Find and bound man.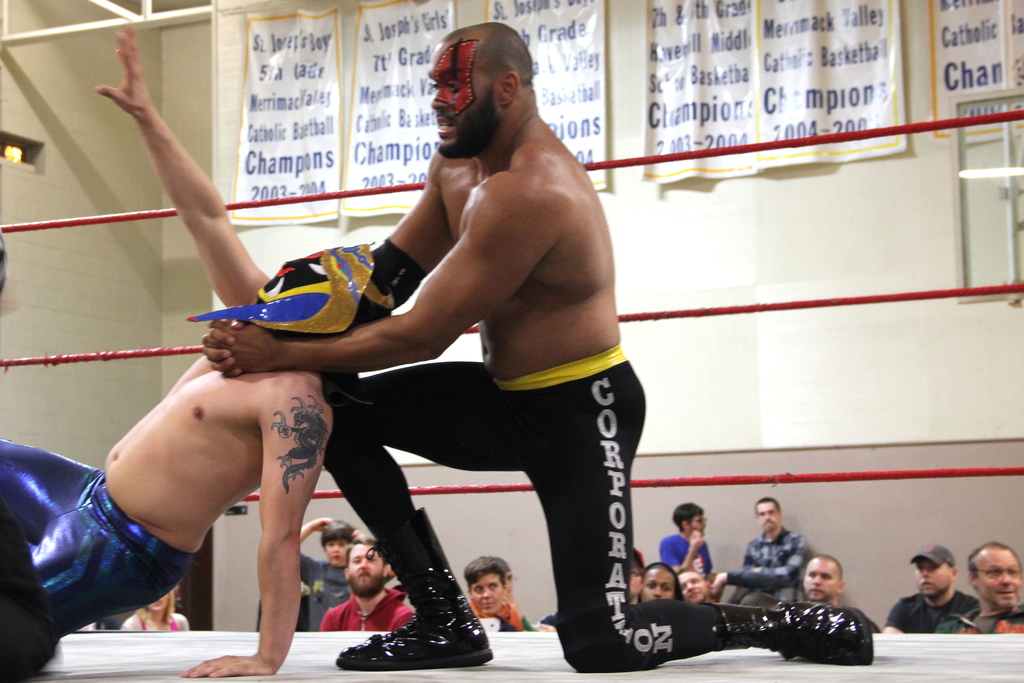
Bound: <region>202, 21, 866, 678</region>.
